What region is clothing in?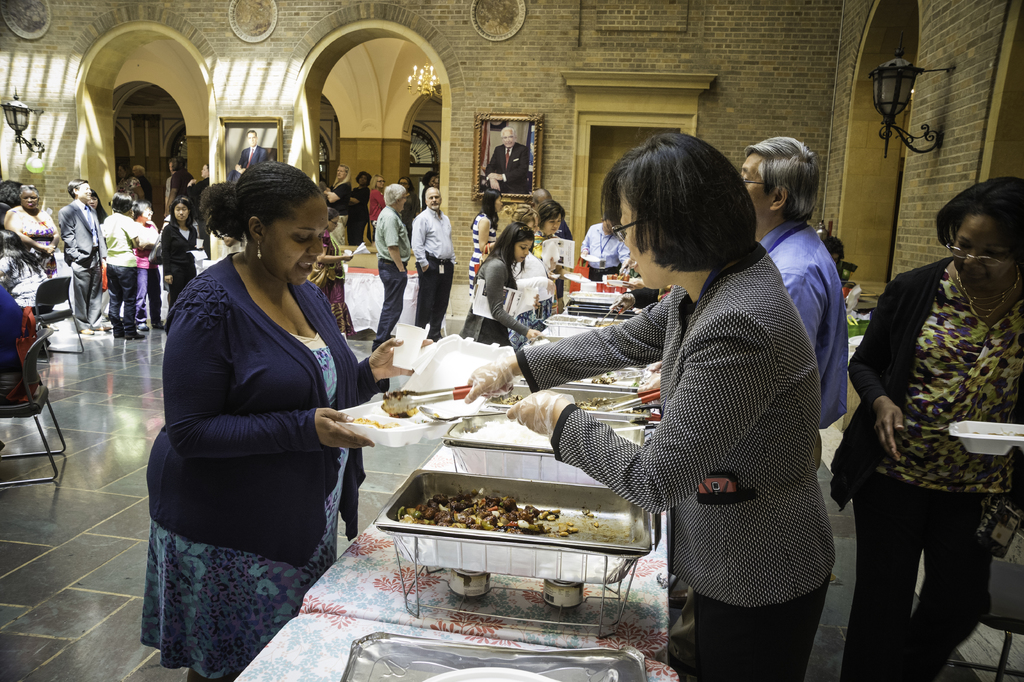
{"x1": 374, "y1": 206, "x2": 406, "y2": 335}.
